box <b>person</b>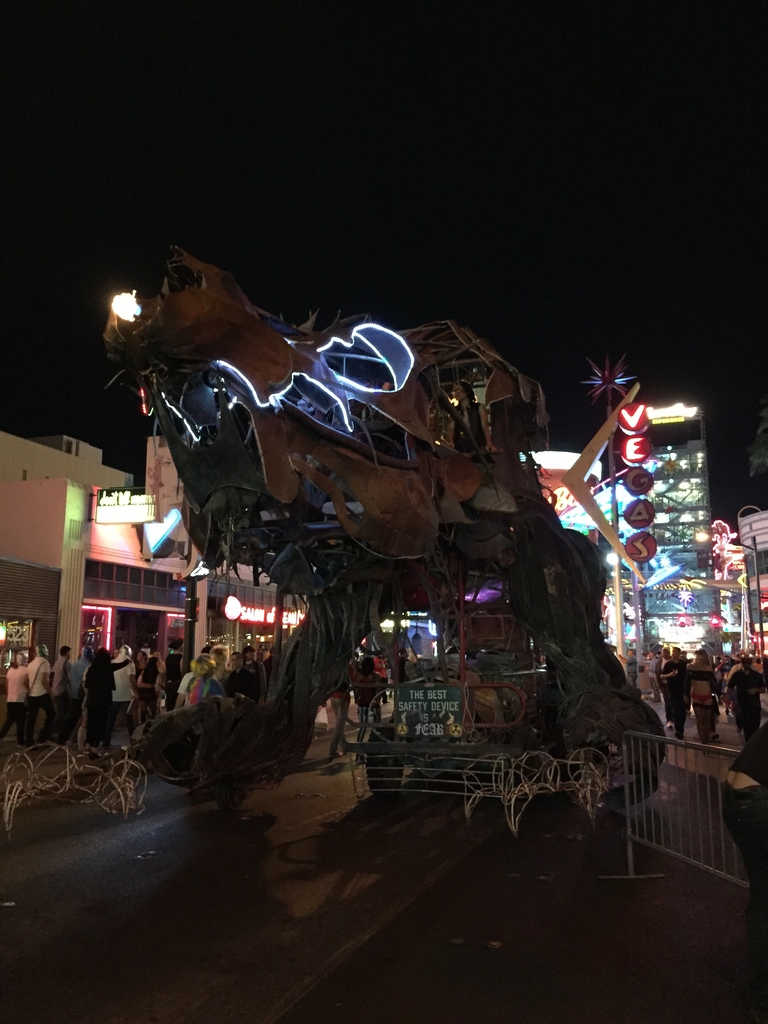
detection(225, 647, 250, 692)
